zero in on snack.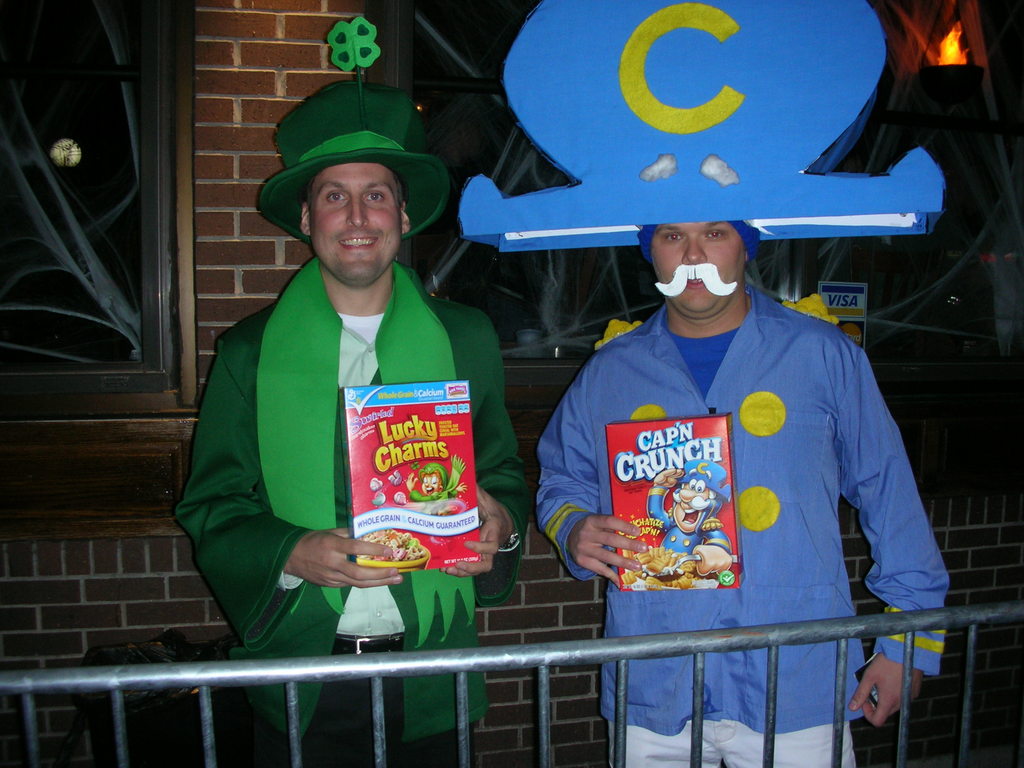
Zeroed in: region(617, 539, 698, 588).
